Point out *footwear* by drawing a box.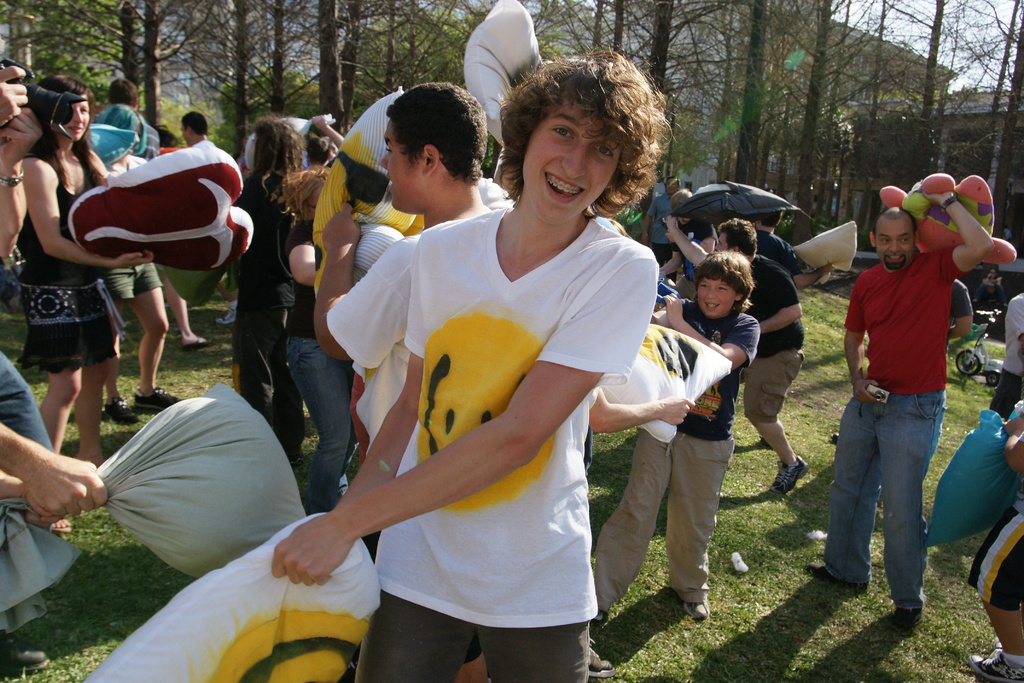
select_region(770, 454, 811, 495).
